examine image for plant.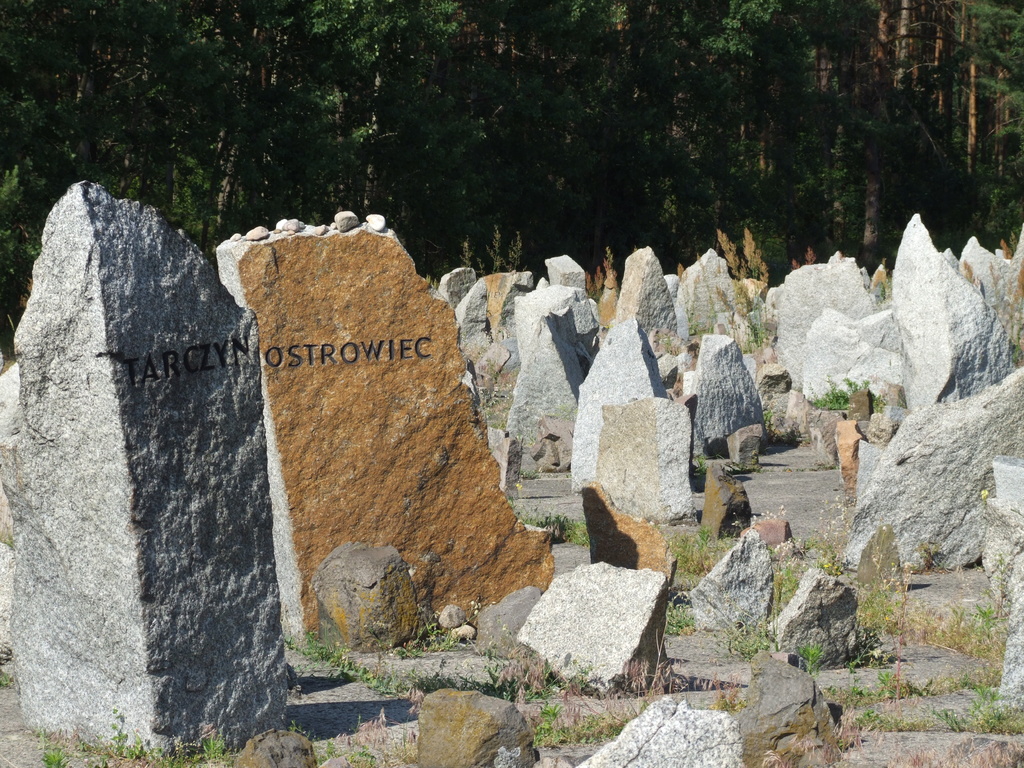
Examination result: pyautogui.locateOnScreen(799, 372, 882, 428).
